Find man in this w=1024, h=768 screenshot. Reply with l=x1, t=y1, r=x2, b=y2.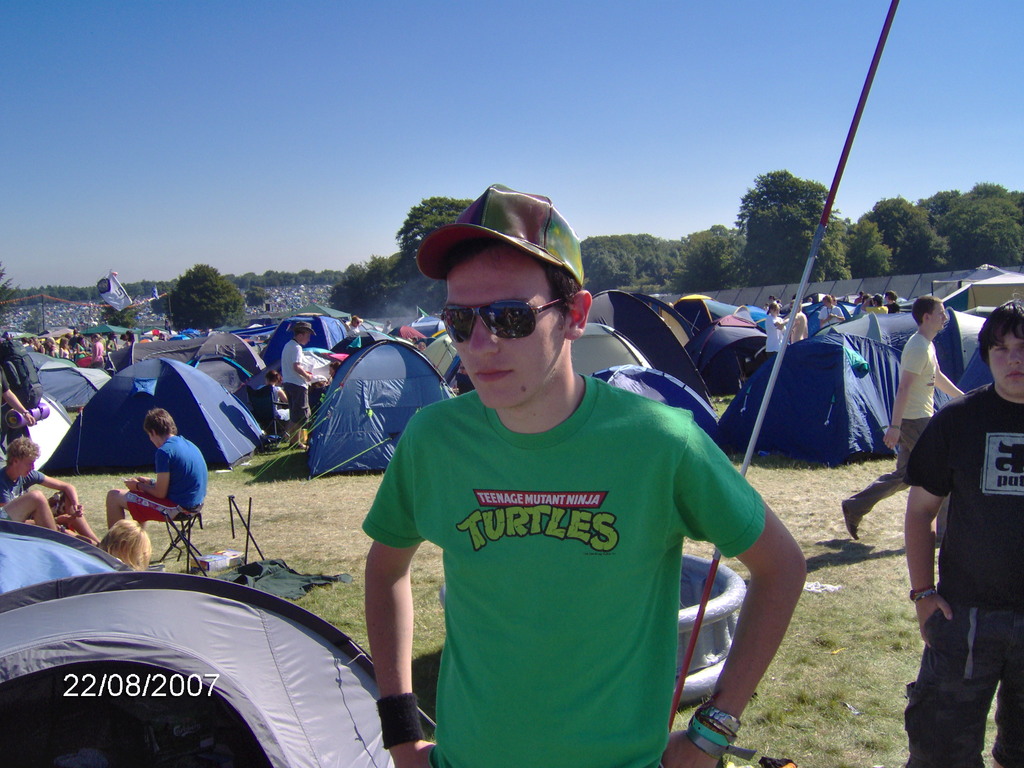
l=900, t=301, r=1023, b=767.
